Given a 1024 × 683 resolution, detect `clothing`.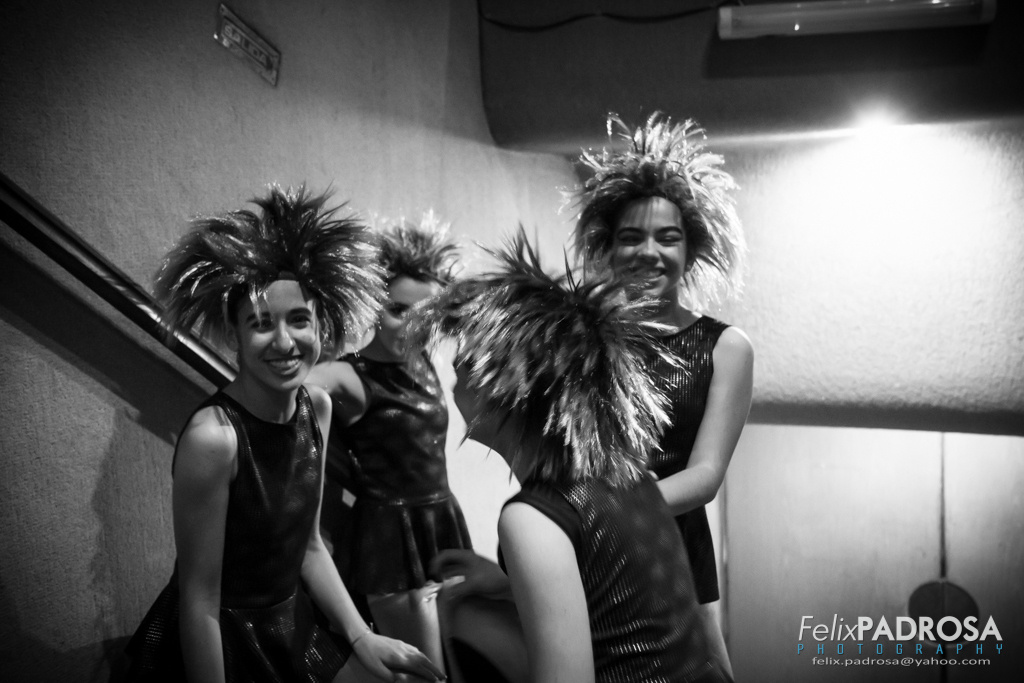
440/458/755/682.
